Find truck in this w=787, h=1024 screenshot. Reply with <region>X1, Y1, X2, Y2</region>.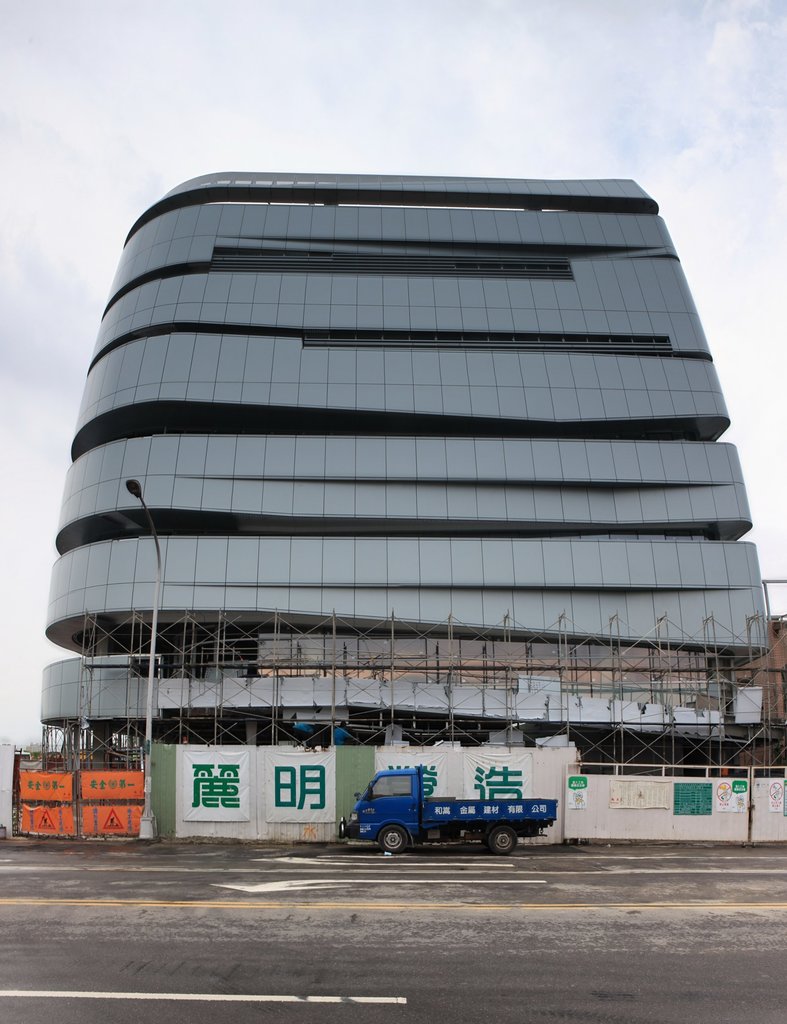
<region>331, 769, 557, 856</region>.
